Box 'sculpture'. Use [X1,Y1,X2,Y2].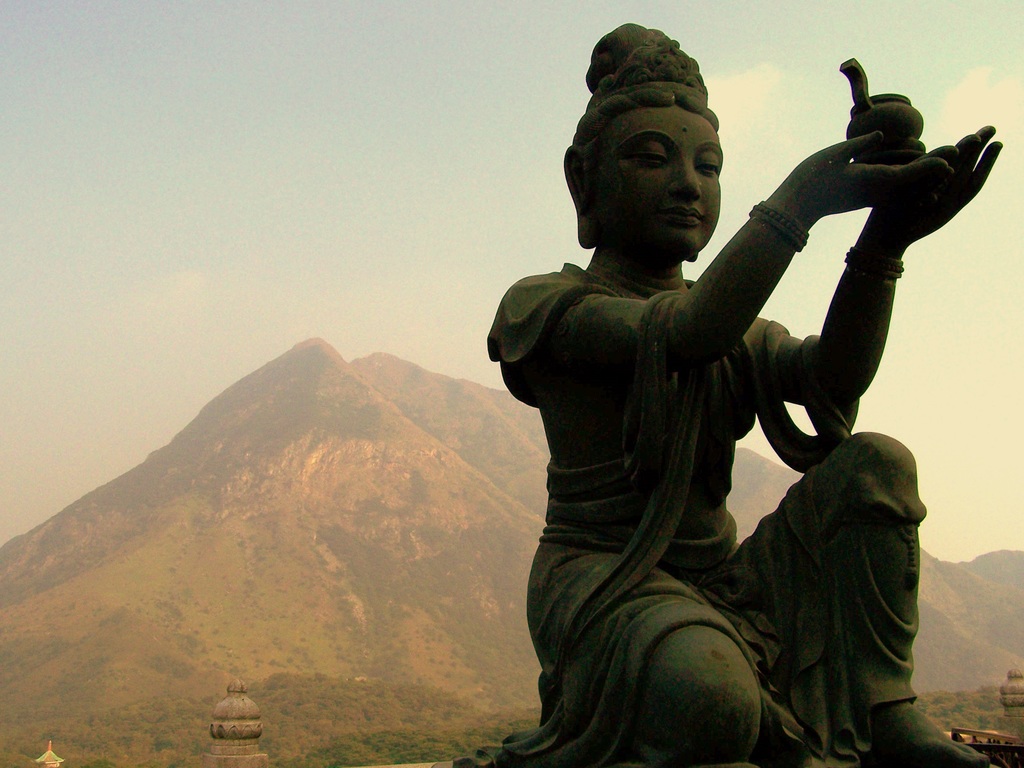
[470,33,993,767].
